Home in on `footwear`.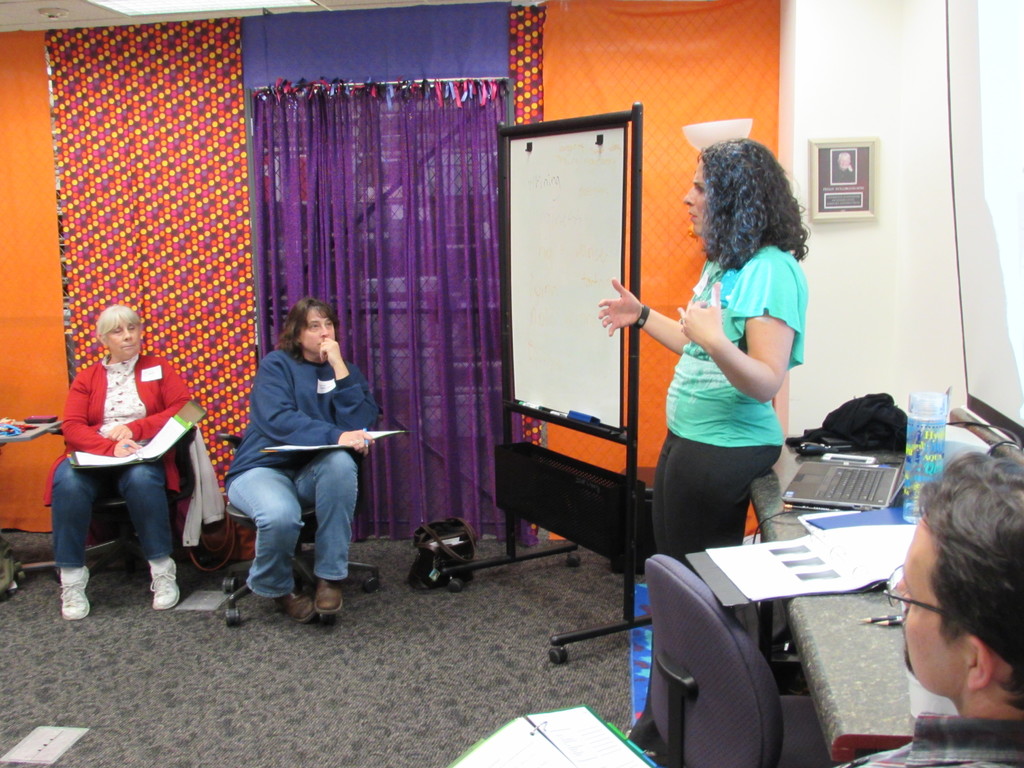
Homed in at select_region(265, 573, 315, 627).
